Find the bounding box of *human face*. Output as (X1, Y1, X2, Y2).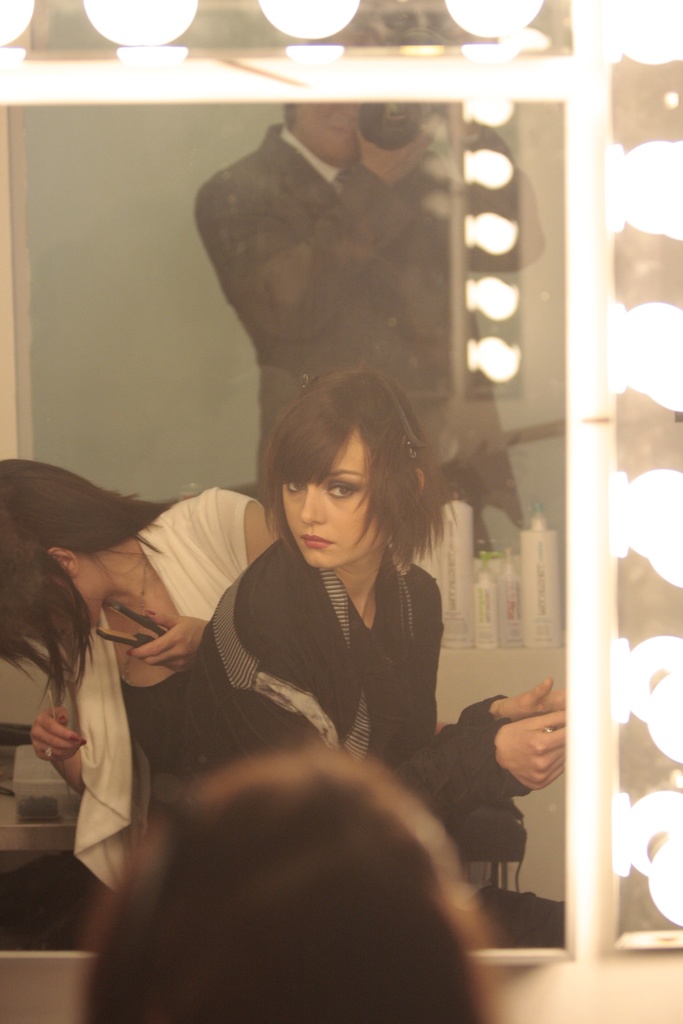
(281, 431, 376, 569).
